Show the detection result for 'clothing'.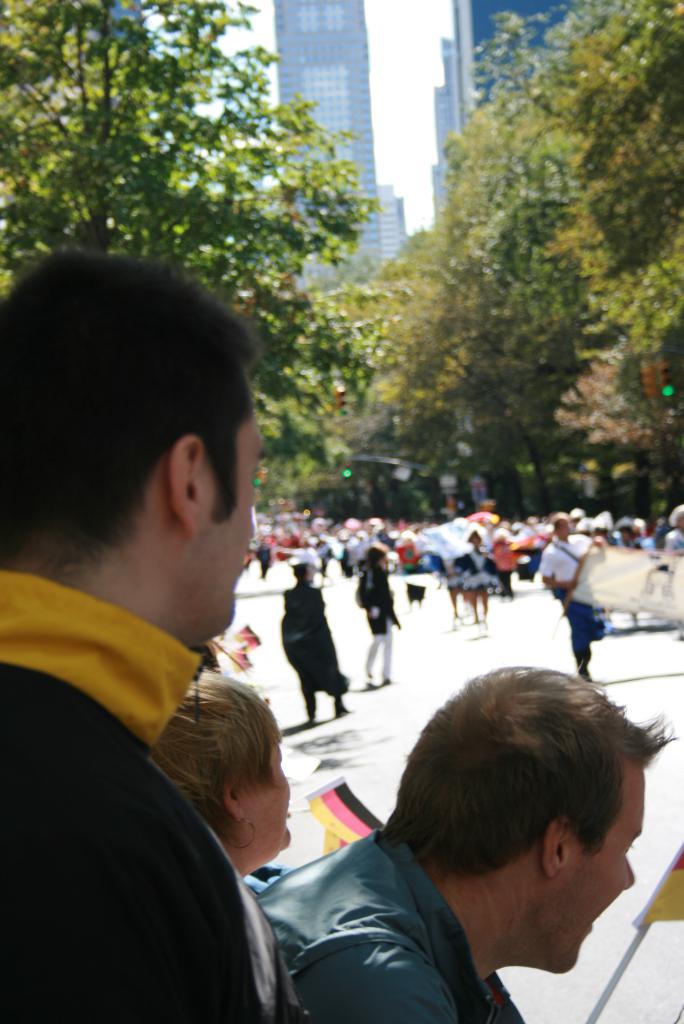
BBox(247, 829, 526, 1023).
